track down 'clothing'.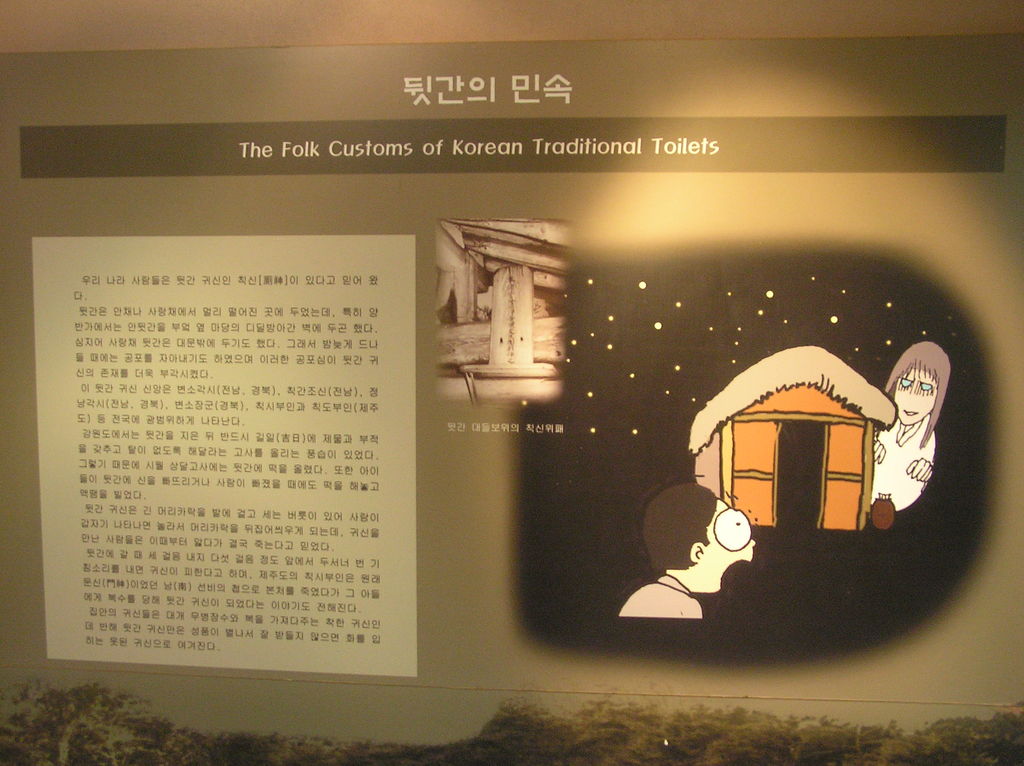
Tracked to crop(618, 573, 702, 619).
